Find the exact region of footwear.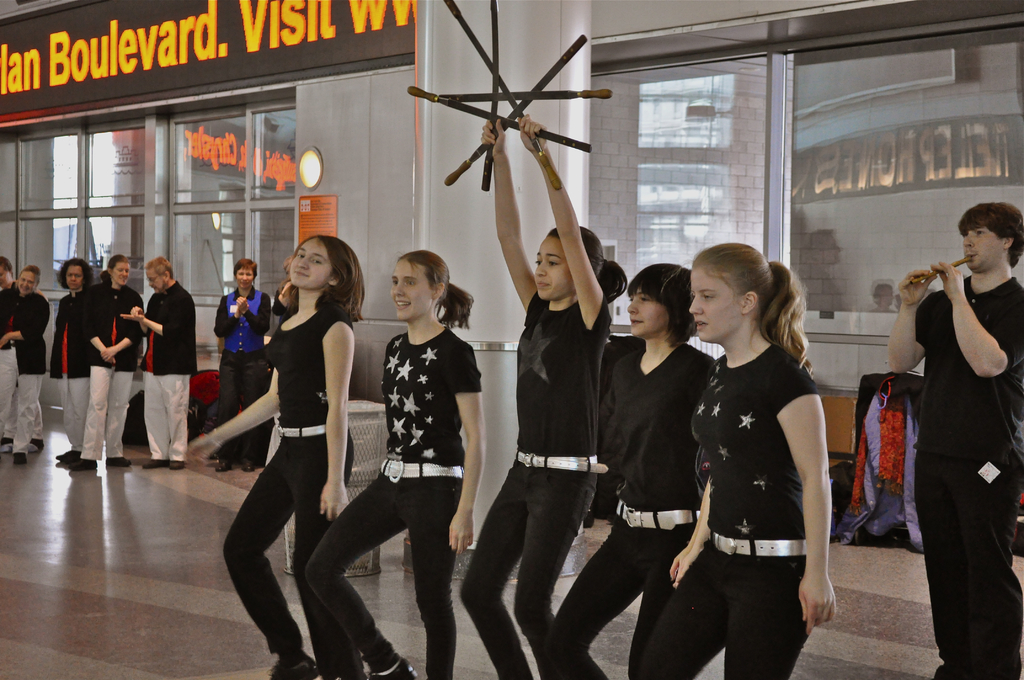
Exact region: x1=372, y1=660, x2=420, y2=679.
